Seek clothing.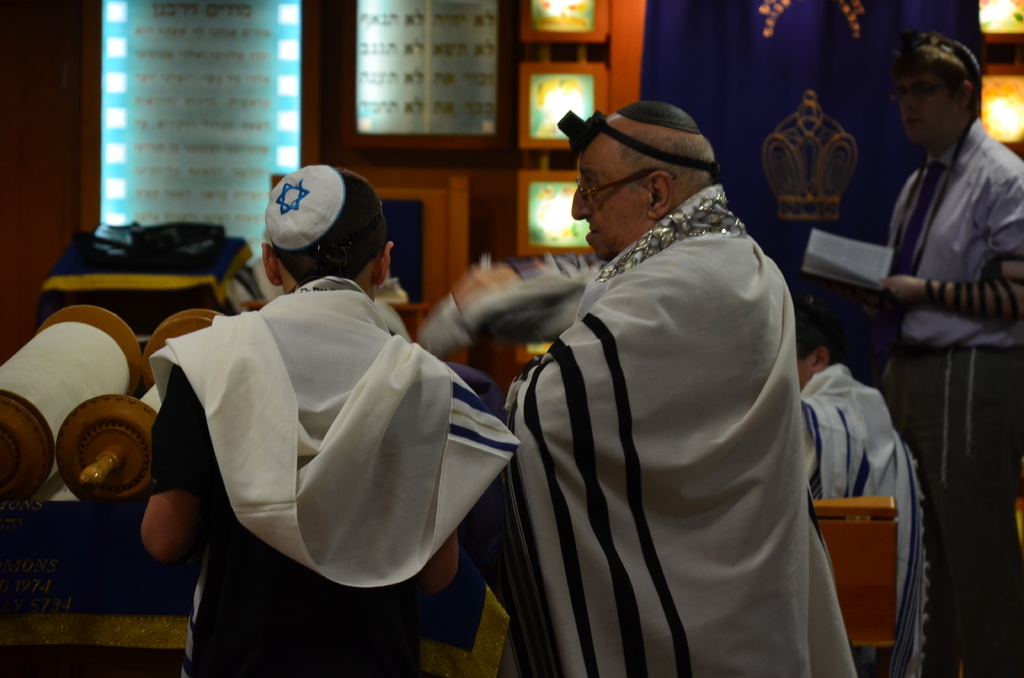
pyautogui.locateOnScreen(883, 125, 1023, 677).
